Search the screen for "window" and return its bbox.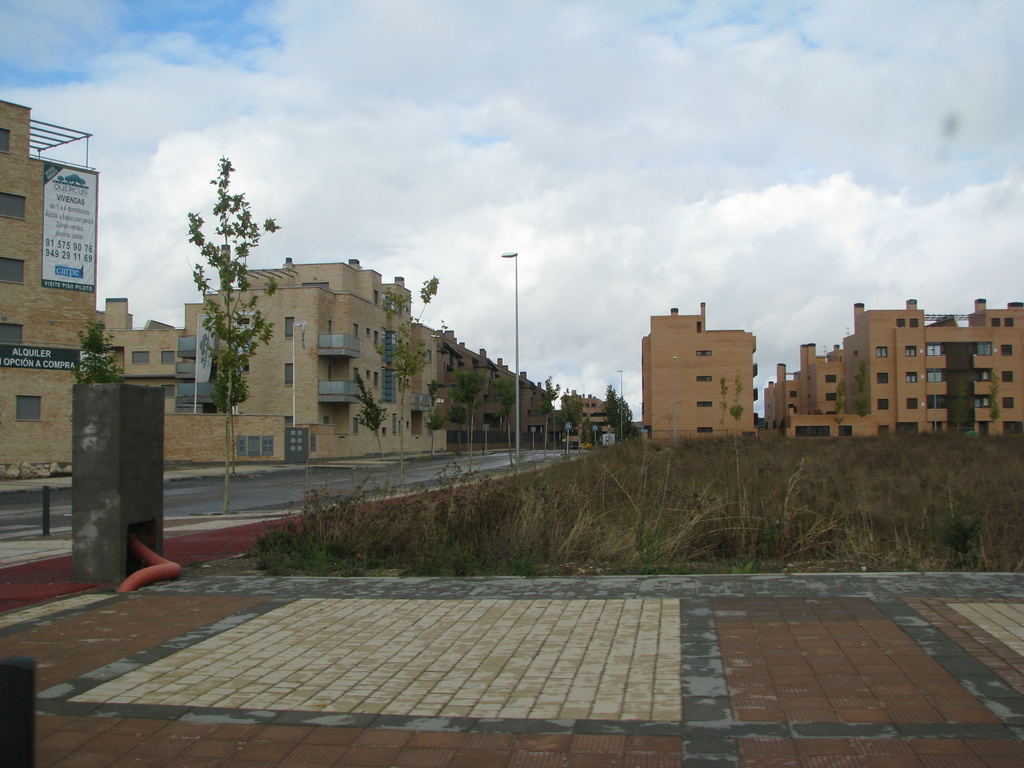
Found: region(1001, 371, 1011, 380).
